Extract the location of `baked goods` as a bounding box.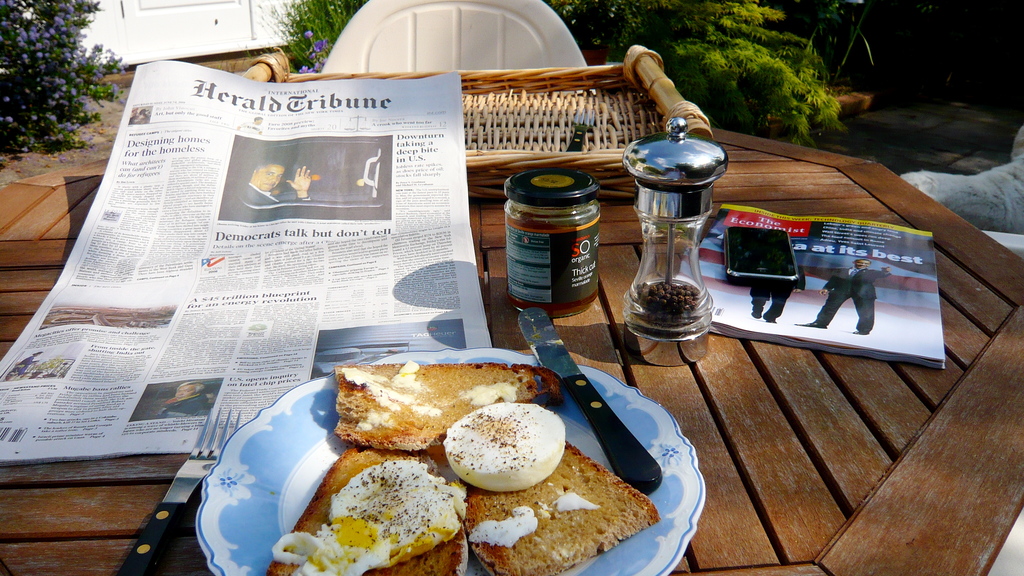
select_region(444, 434, 662, 575).
